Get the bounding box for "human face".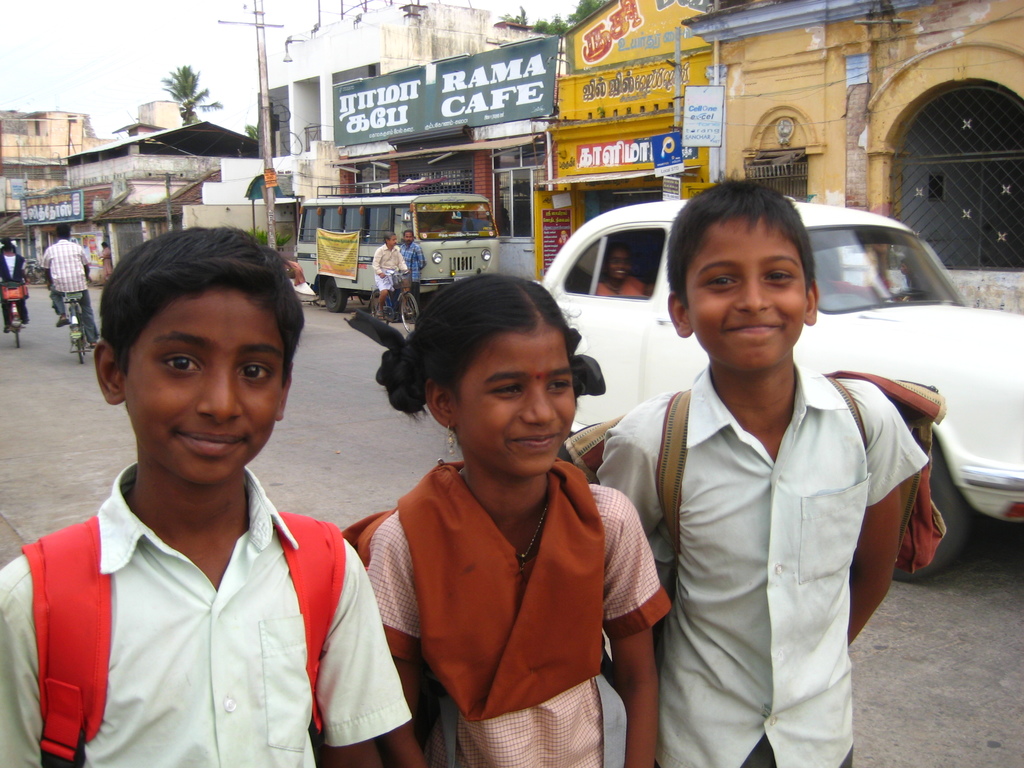
122 292 287 490.
